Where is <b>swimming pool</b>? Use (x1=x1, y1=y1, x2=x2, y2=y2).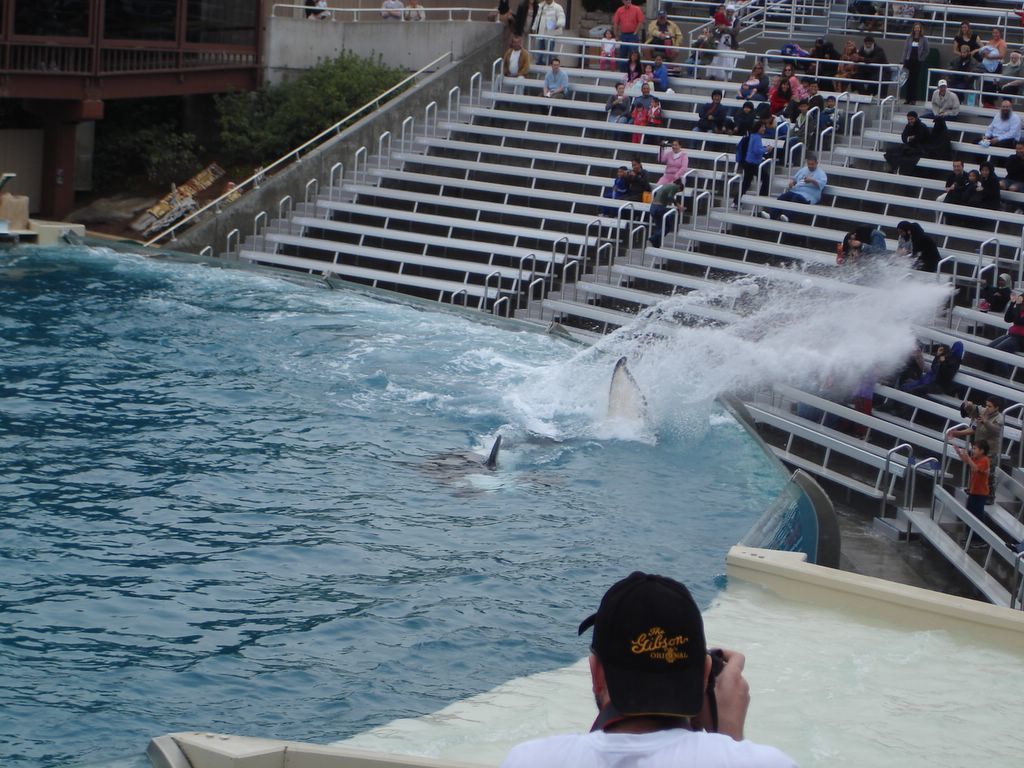
(x1=0, y1=228, x2=819, y2=767).
